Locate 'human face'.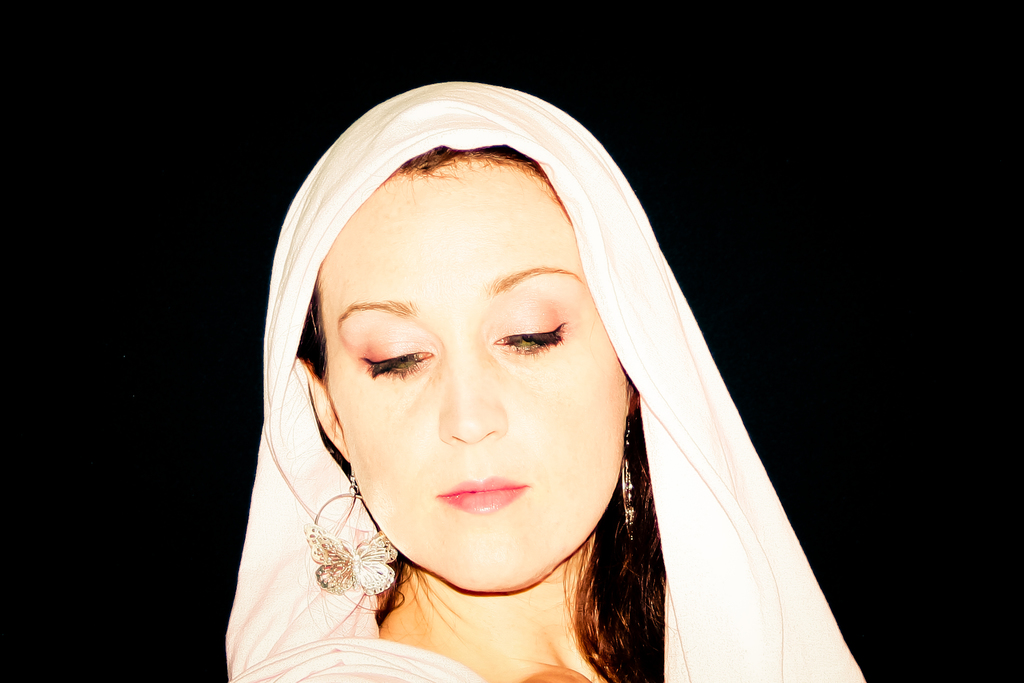
Bounding box: <region>330, 161, 623, 591</region>.
